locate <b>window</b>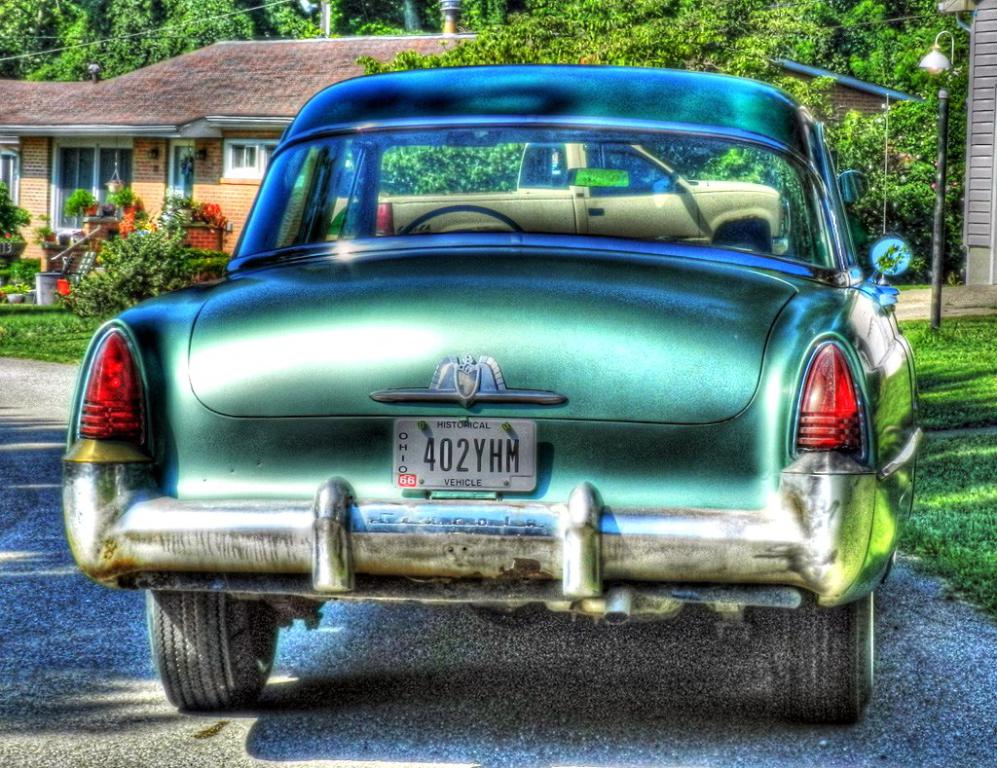
l=0, t=150, r=25, b=208
